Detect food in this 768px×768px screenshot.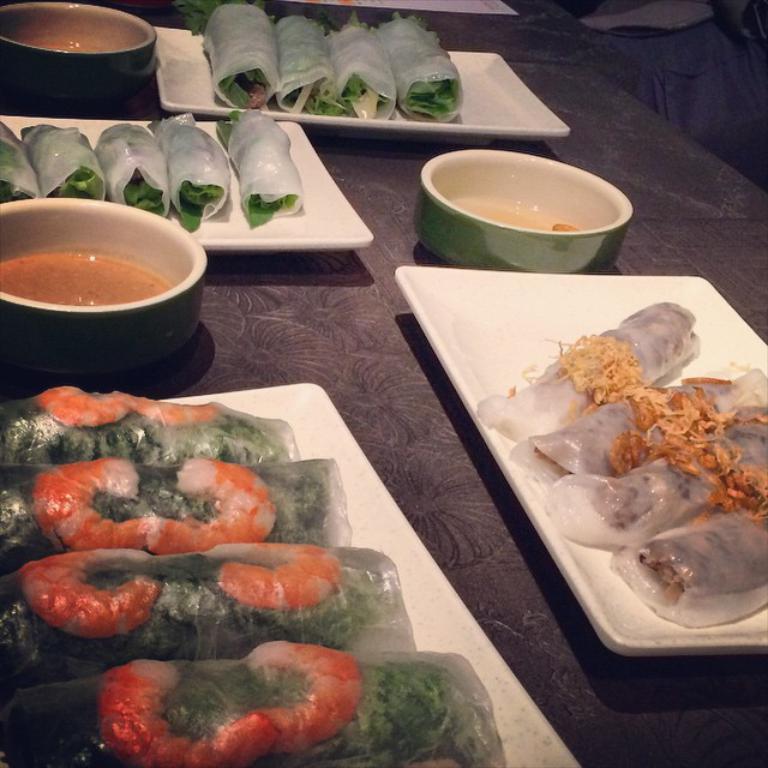
Detection: pyautogui.locateOnScreen(326, 14, 397, 120).
